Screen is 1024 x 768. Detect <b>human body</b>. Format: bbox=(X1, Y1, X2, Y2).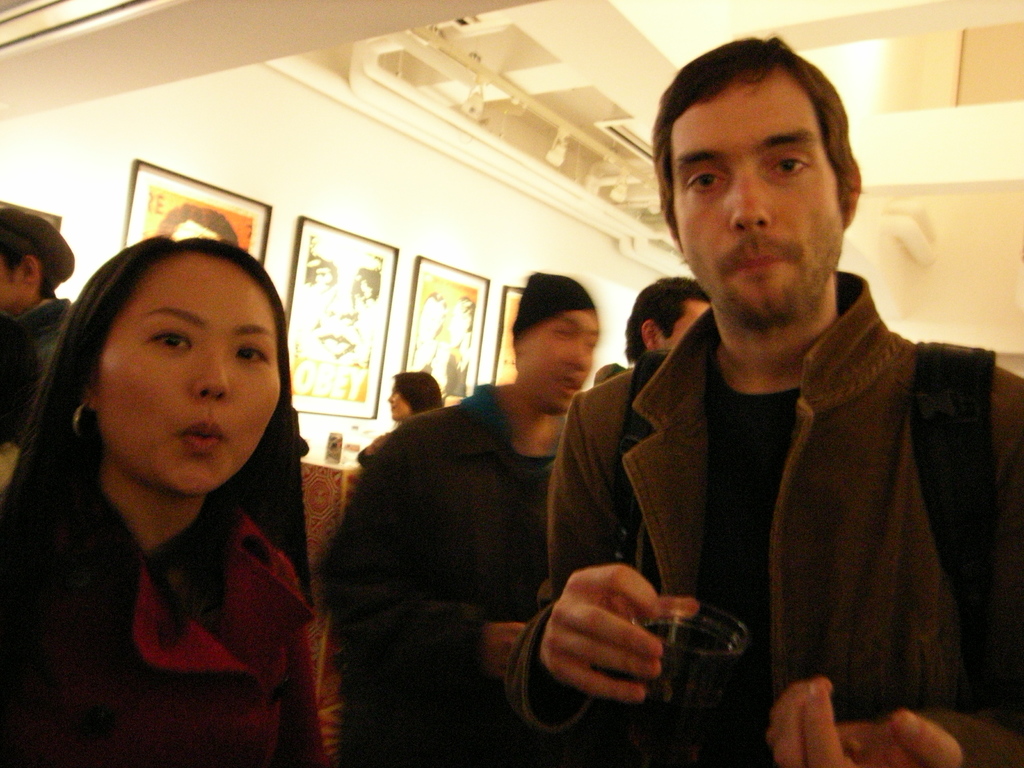
bbox=(27, 223, 327, 745).
